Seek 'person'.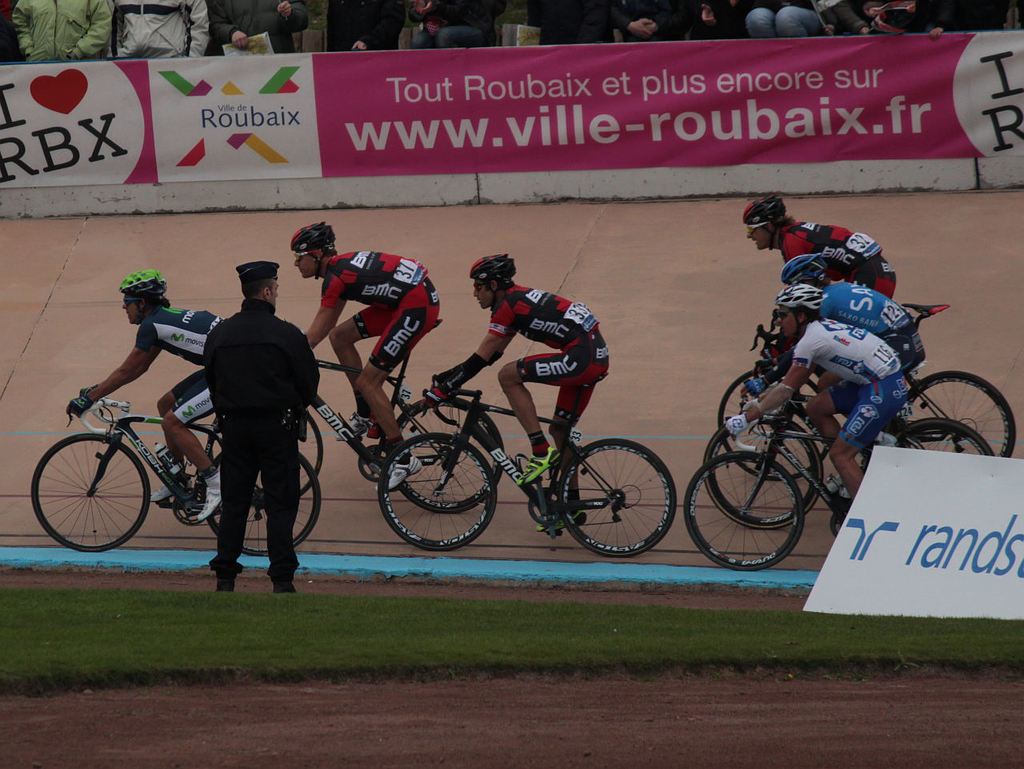
(x1=742, y1=192, x2=892, y2=359).
